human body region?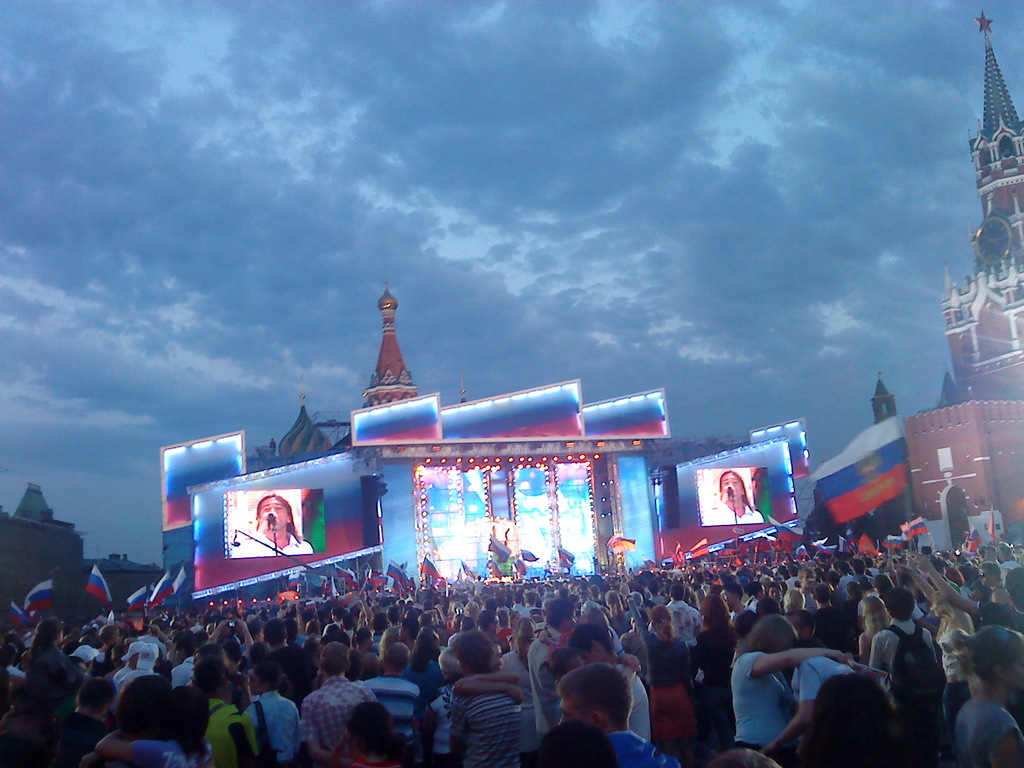
select_region(704, 470, 766, 524)
